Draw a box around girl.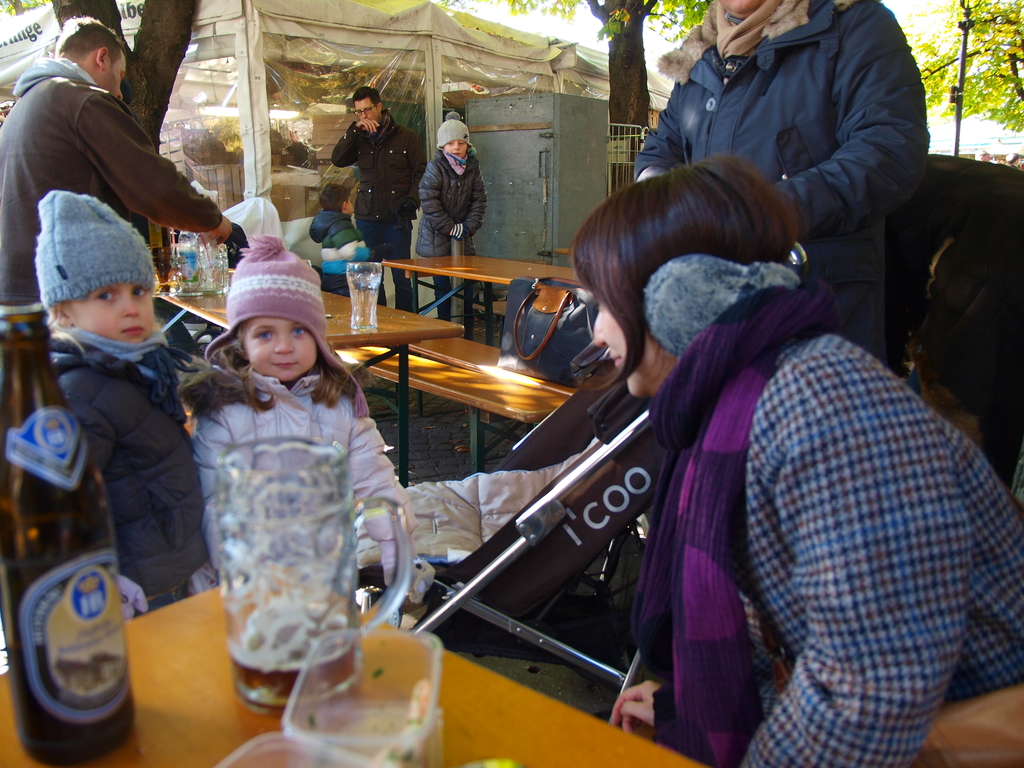
[573, 154, 1023, 767].
